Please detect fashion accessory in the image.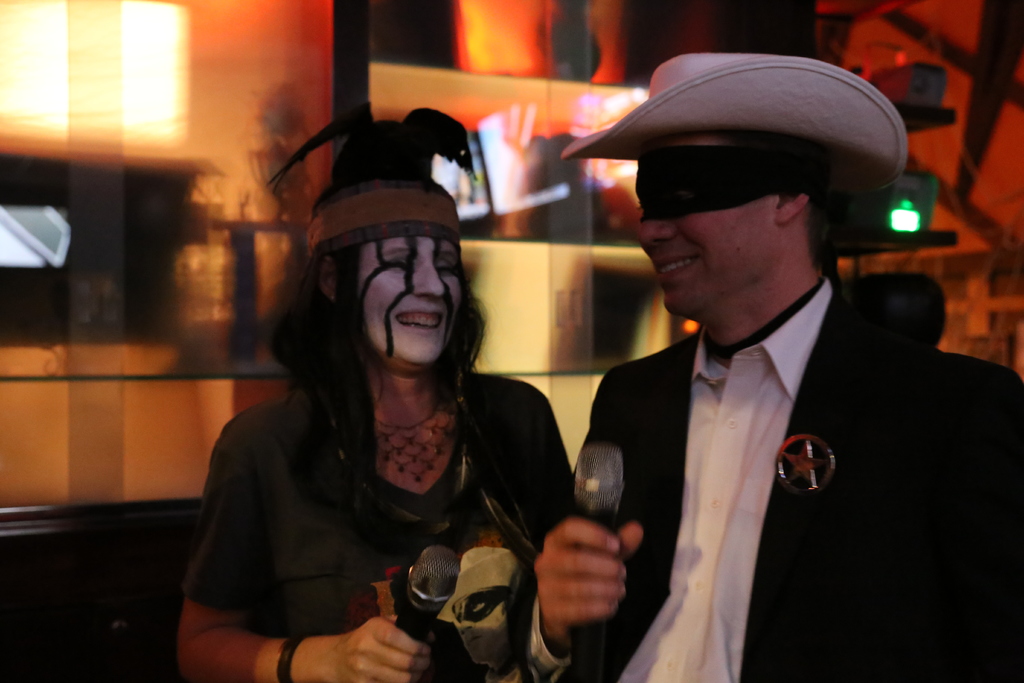
[left=277, top=634, right=310, bottom=682].
